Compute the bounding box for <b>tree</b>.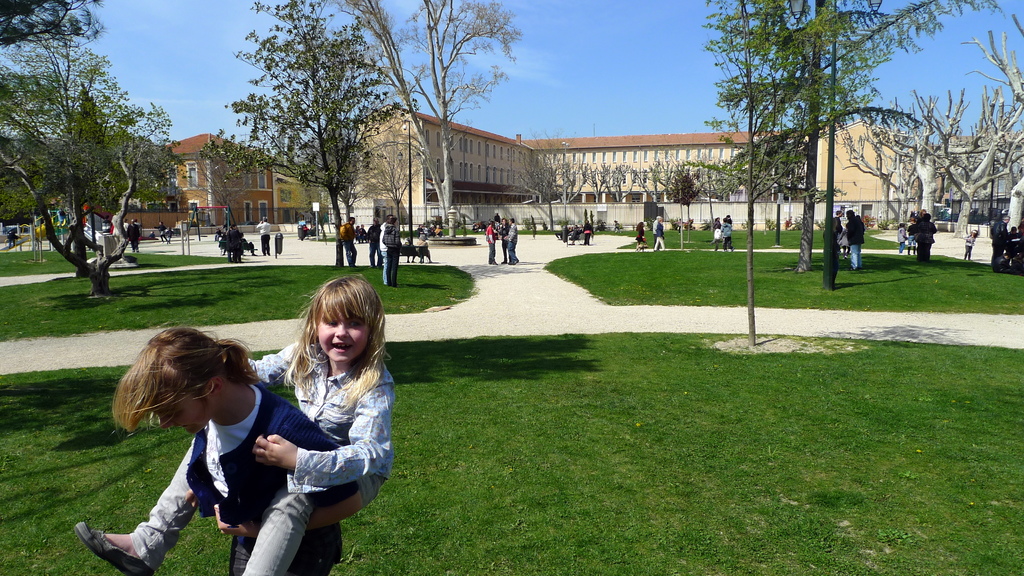
x1=204, y1=152, x2=241, y2=217.
